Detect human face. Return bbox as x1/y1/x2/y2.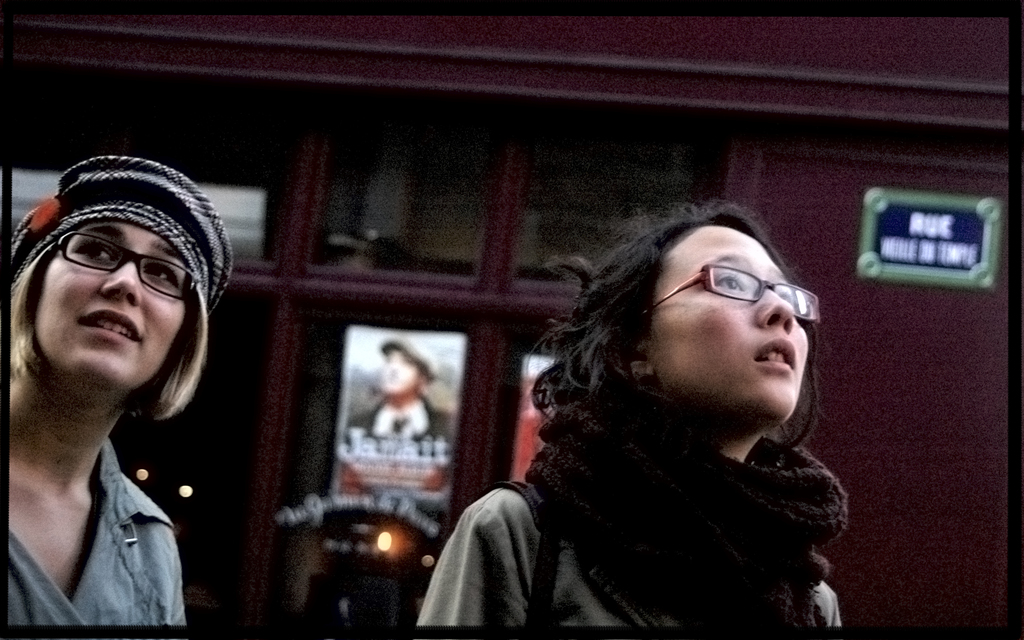
33/226/186/411.
